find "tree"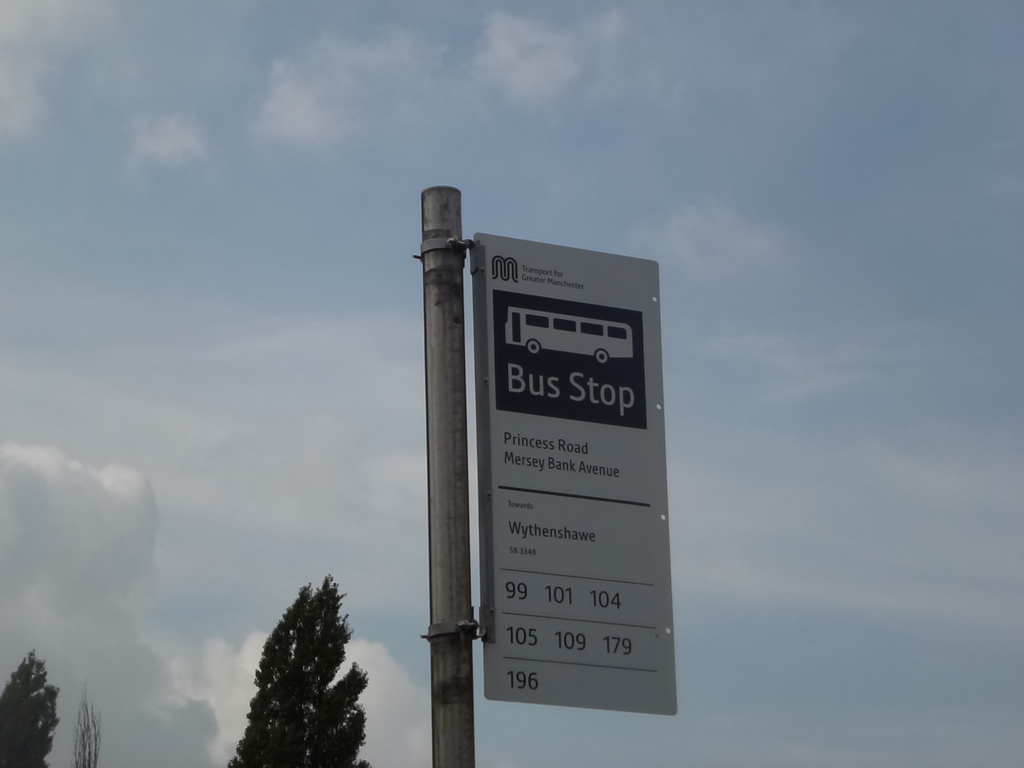
<region>0, 650, 55, 767</region>
